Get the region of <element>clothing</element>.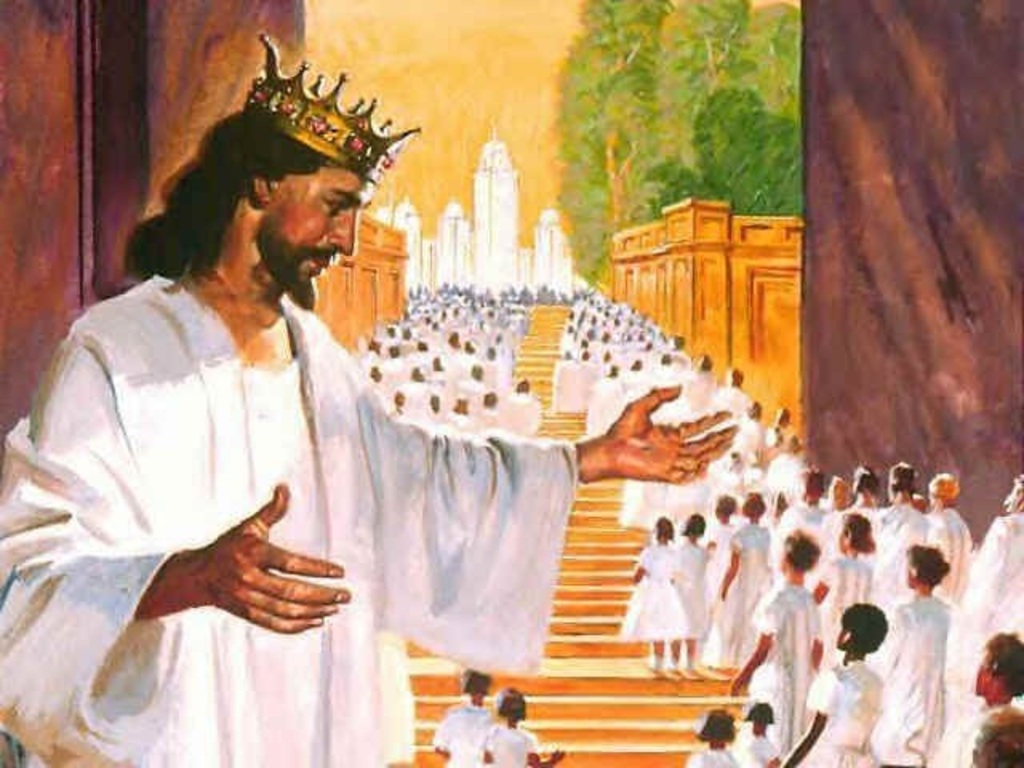
(0, 229, 587, 766).
